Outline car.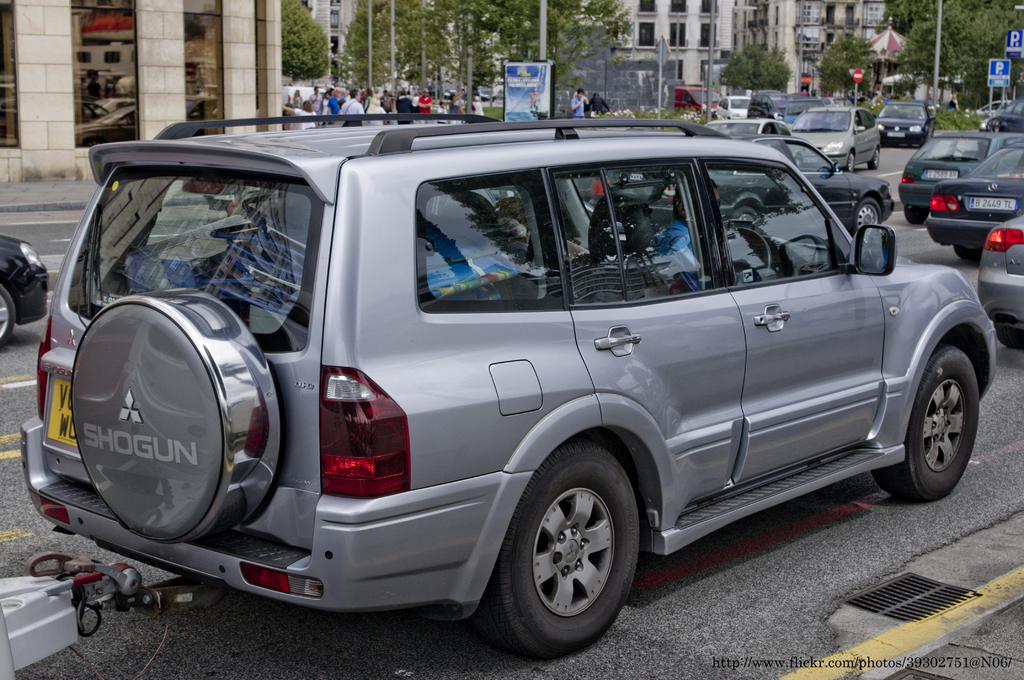
Outline: [0, 232, 49, 347].
